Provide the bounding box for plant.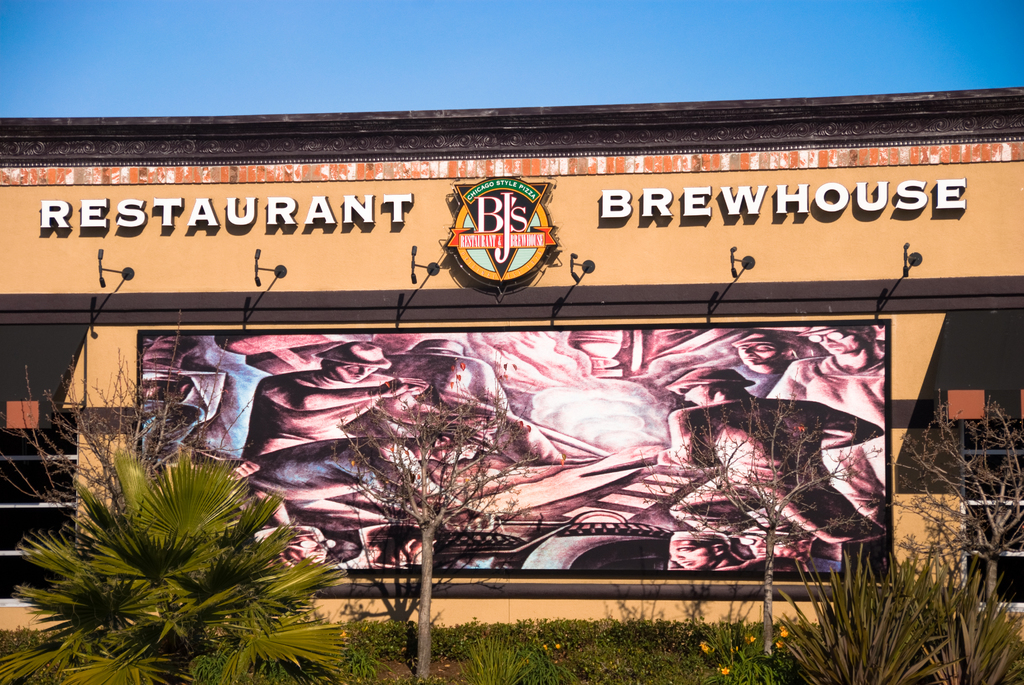
0, 438, 381, 684.
